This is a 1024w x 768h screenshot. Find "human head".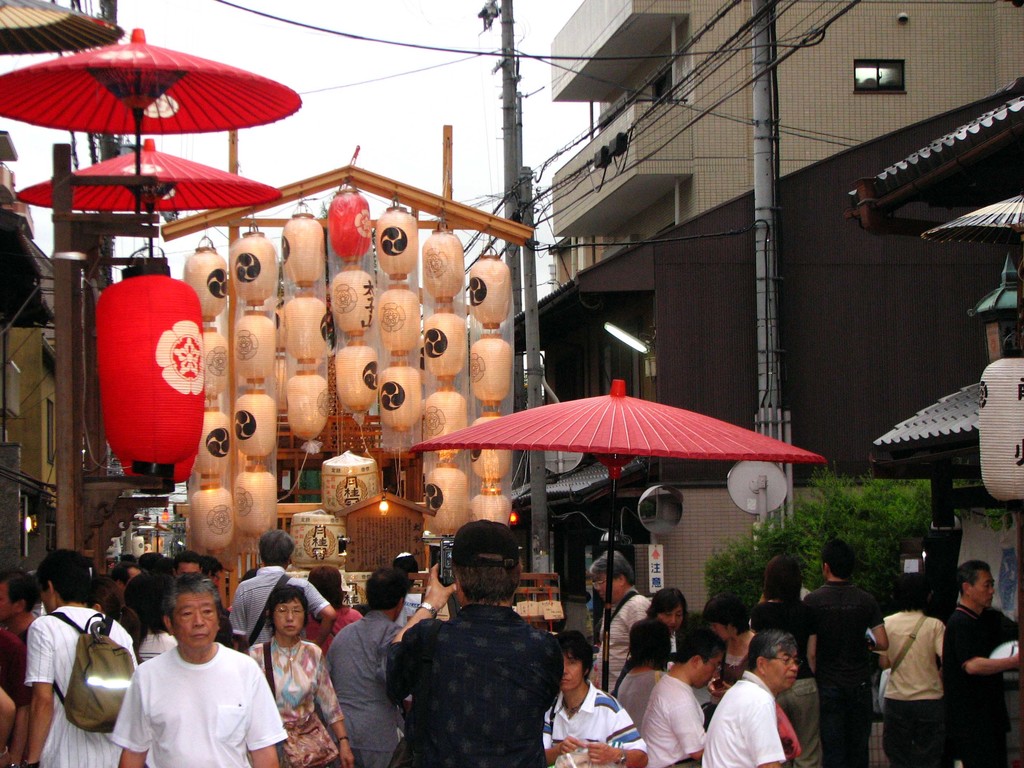
Bounding box: box=[170, 549, 200, 570].
